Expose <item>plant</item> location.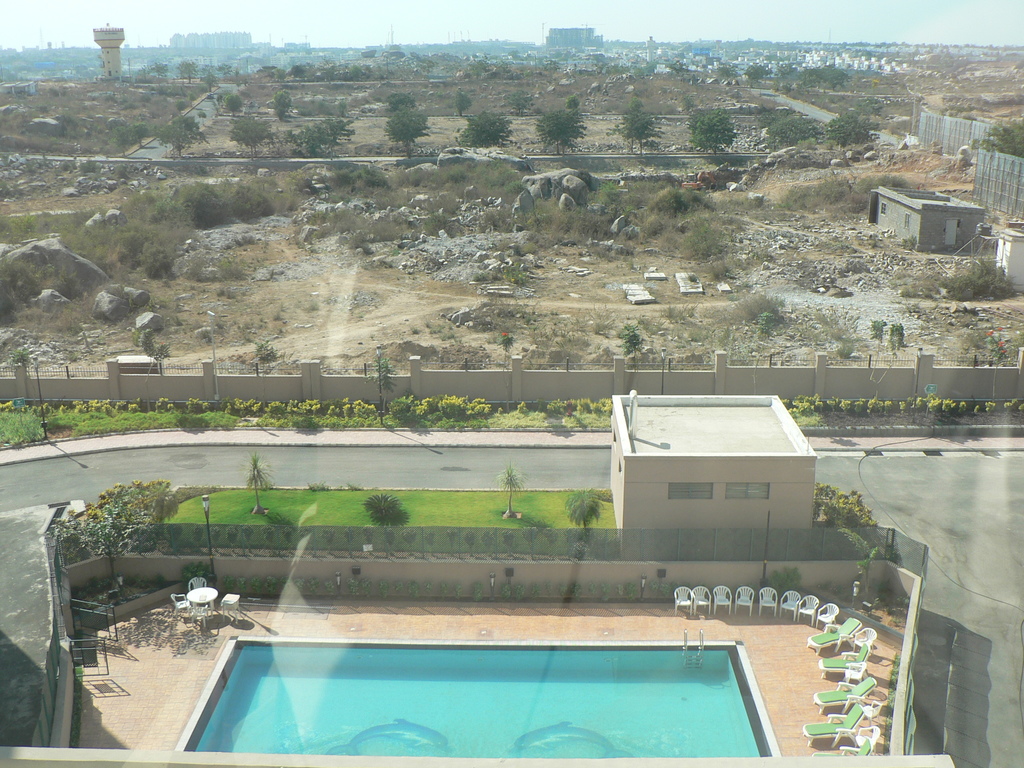
Exposed at {"x1": 801, "y1": 475, "x2": 874, "y2": 526}.
